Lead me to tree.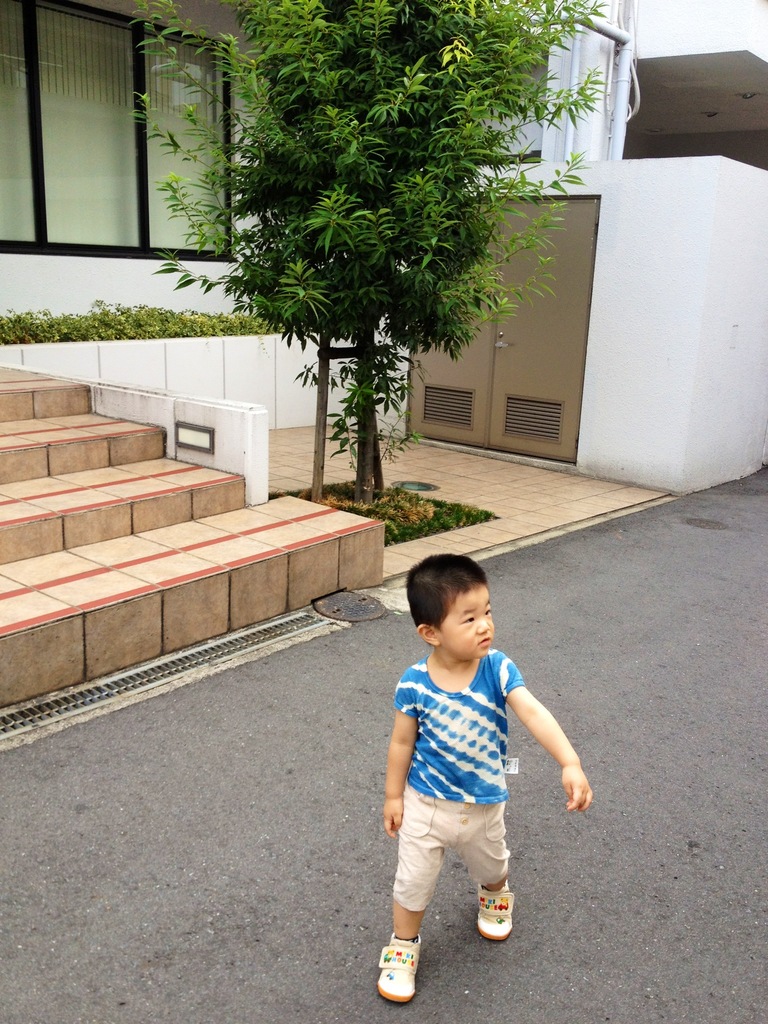
Lead to [x1=151, y1=13, x2=592, y2=477].
